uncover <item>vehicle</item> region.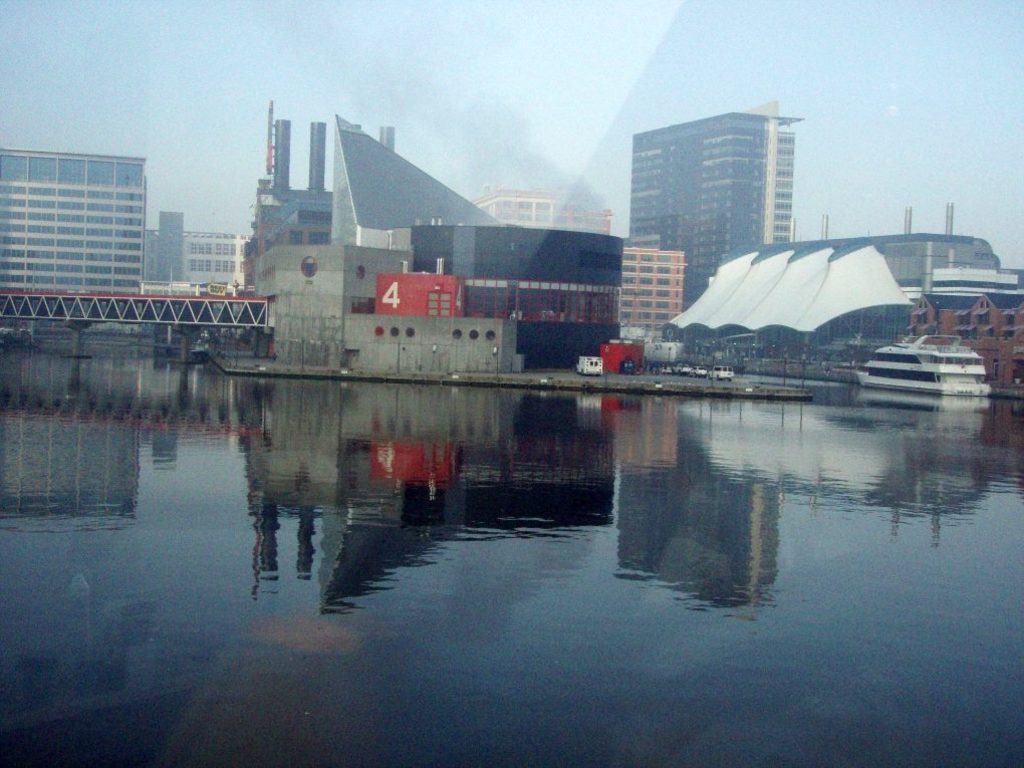
Uncovered: [left=862, top=329, right=993, bottom=396].
